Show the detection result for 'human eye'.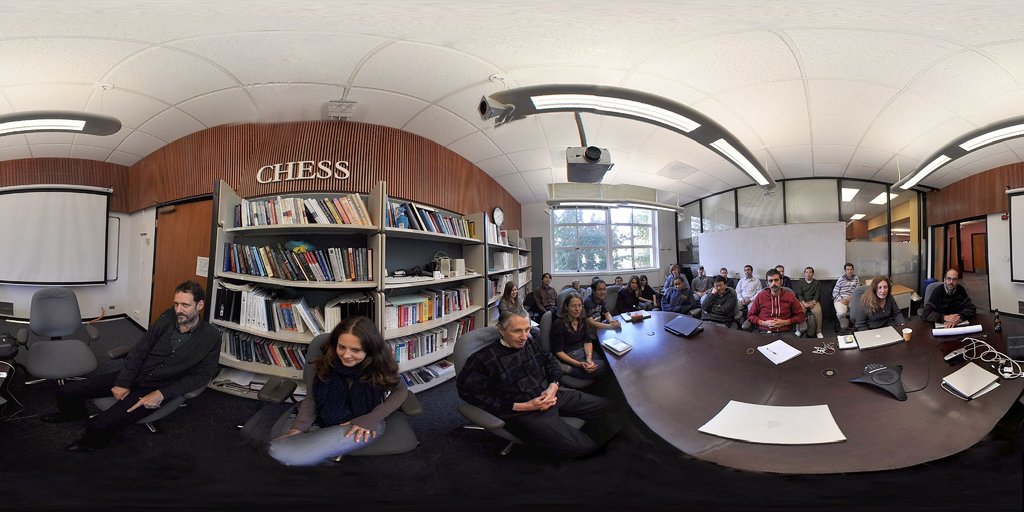
173/300/179/307.
